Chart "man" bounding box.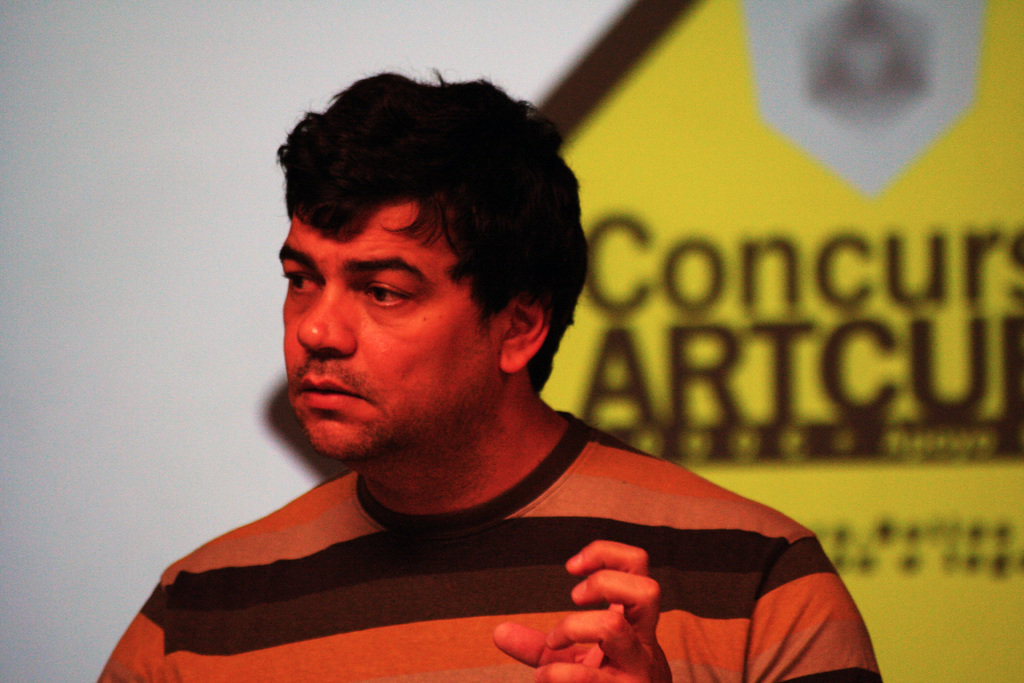
Charted: BBox(100, 70, 890, 670).
